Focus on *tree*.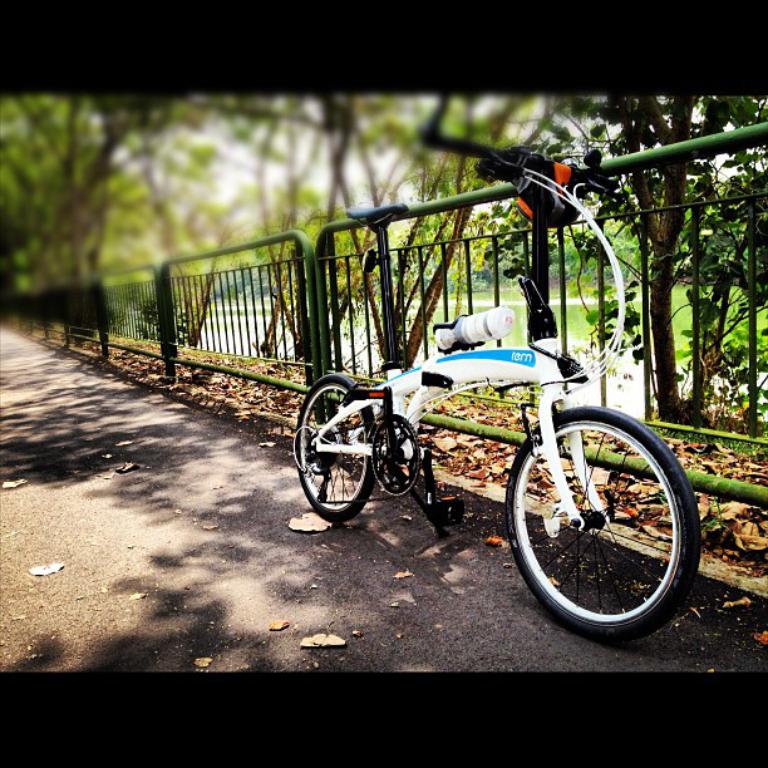
Focused at [478, 87, 767, 425].
